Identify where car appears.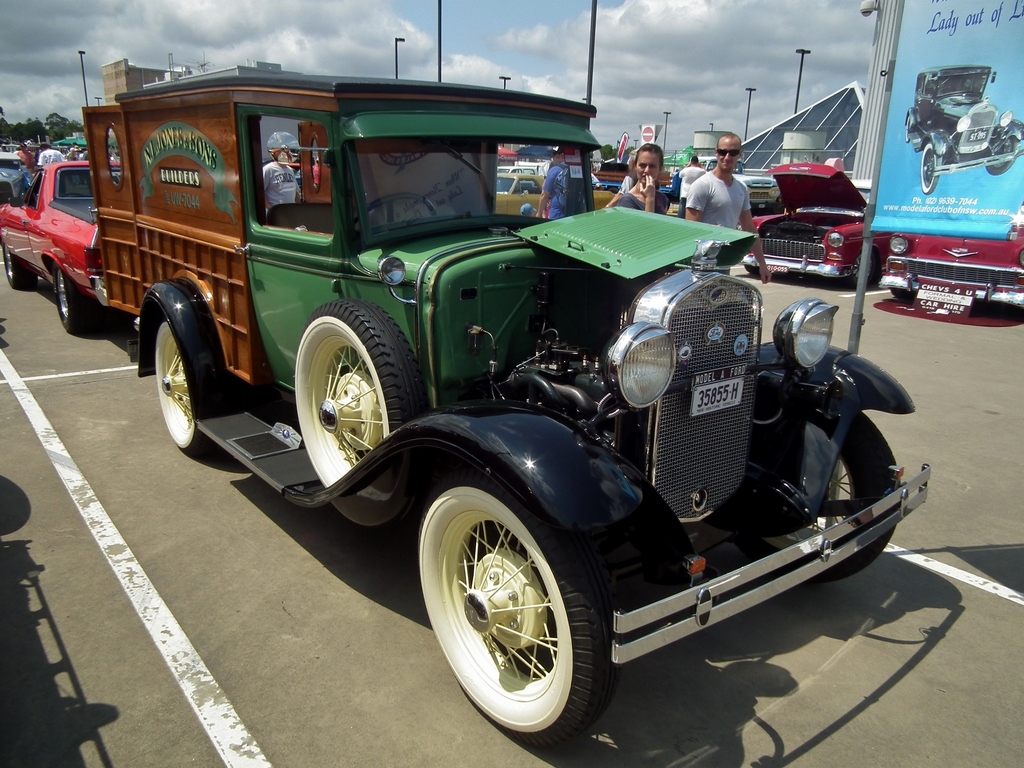
Appears at [x1=749, y1=164, x2=870, y2=286].
